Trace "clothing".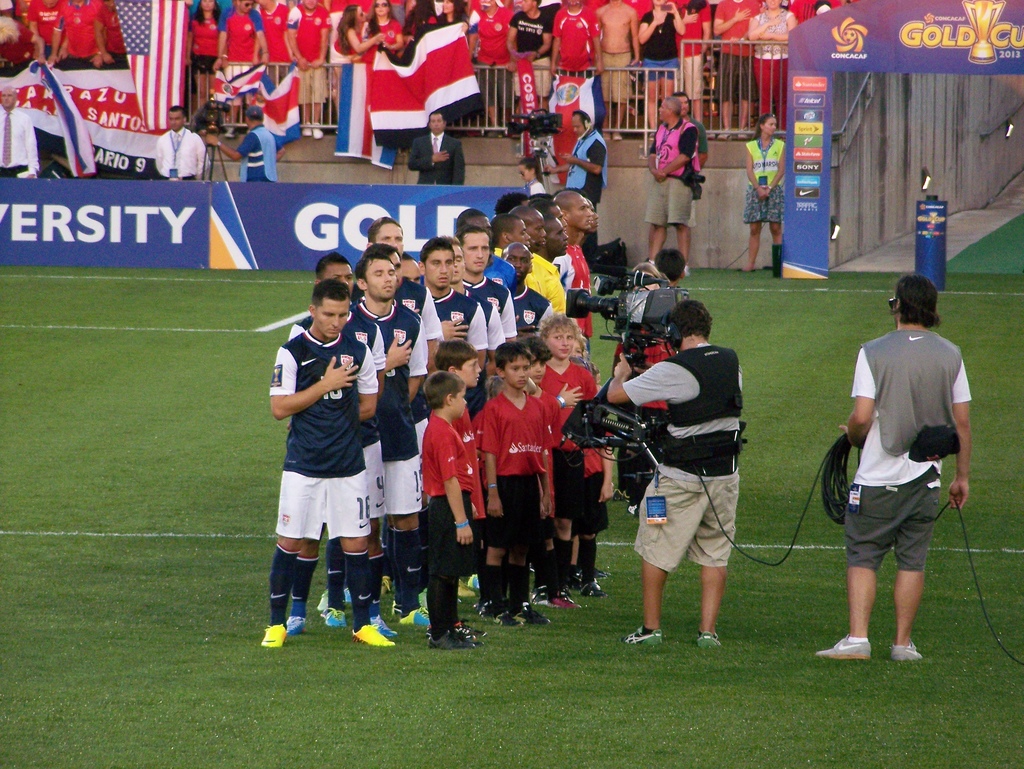
Traced to <box>218,6,271,100</box>.
